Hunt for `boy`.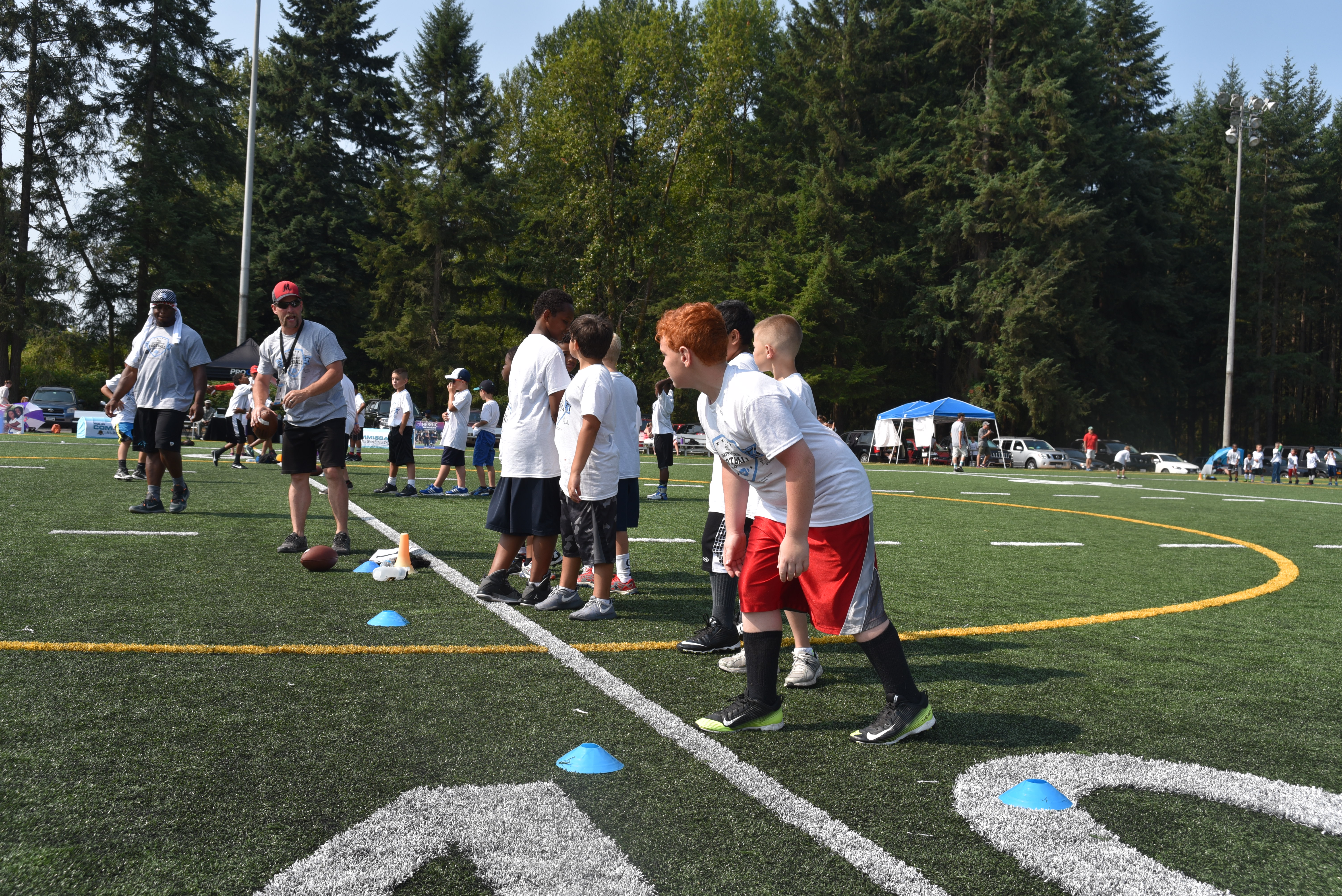
Hunted down at region(23, 83, 35, 107).
